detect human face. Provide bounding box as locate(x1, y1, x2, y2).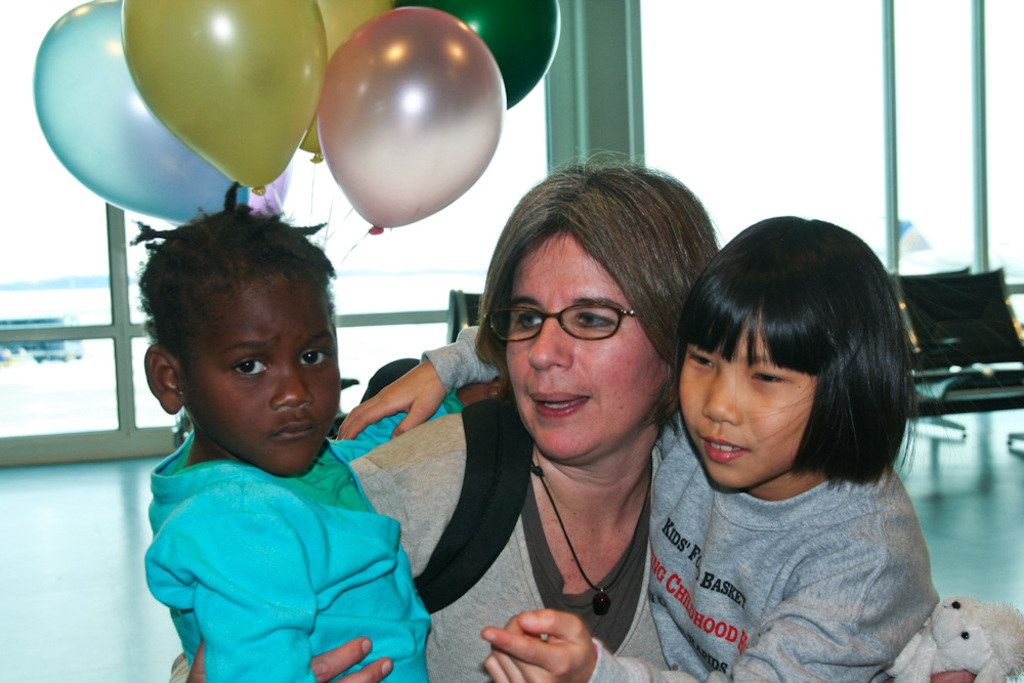
locate(492, 224, 667, 461).
